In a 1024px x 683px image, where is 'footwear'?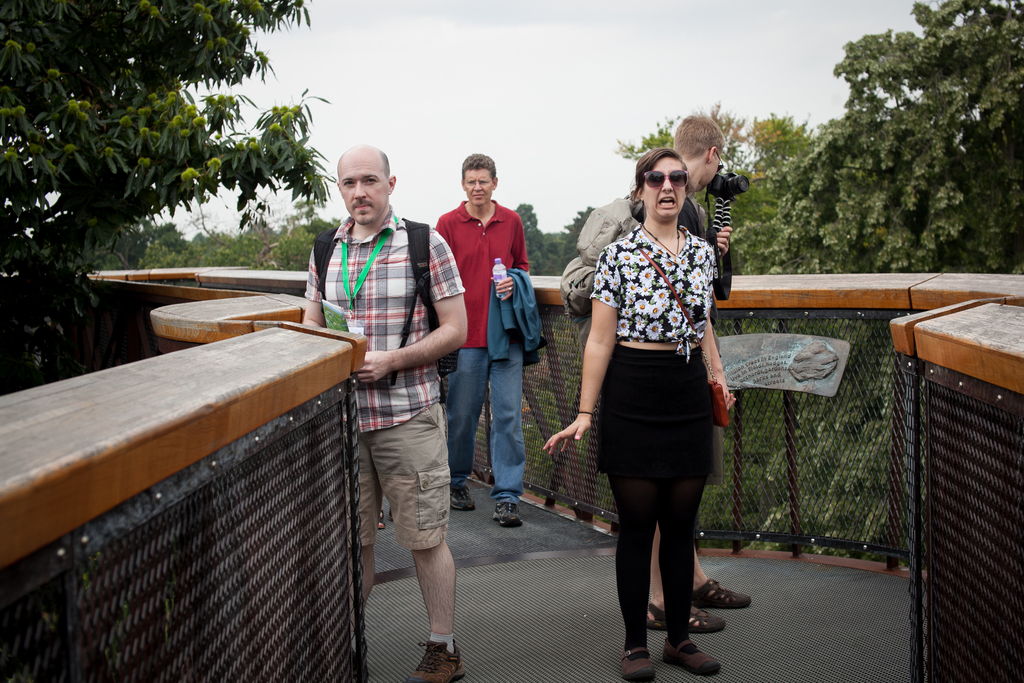
x1=378, y1=509, x2=387, y2=529.
